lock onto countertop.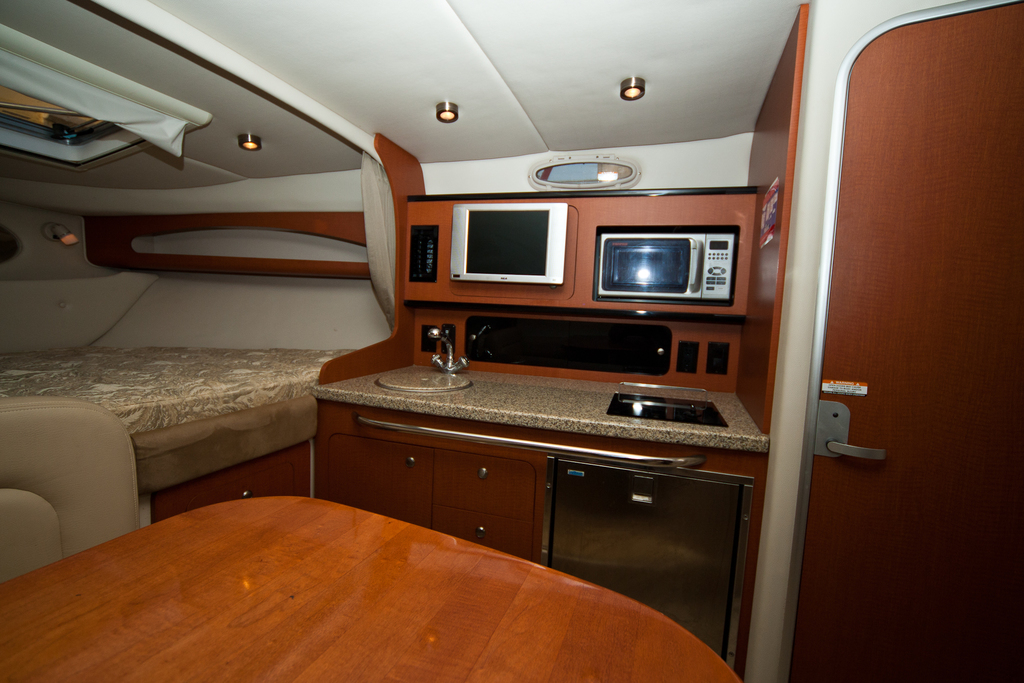
Locked: 310:359:772:668.
